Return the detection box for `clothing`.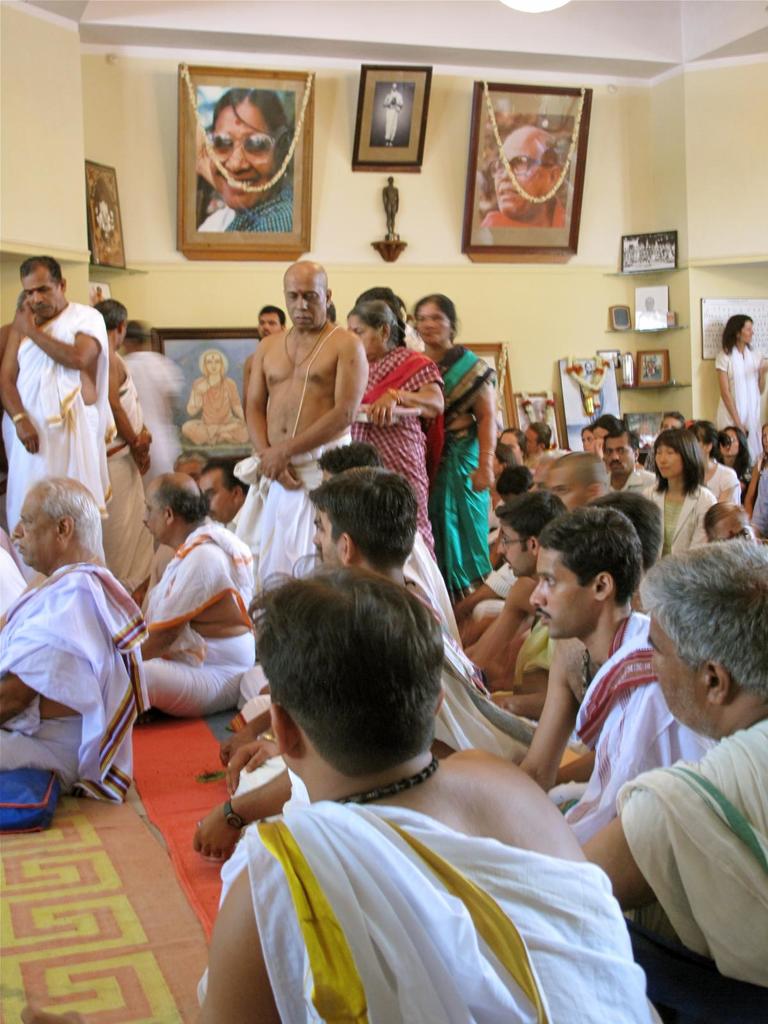
(0,568,148,809).
